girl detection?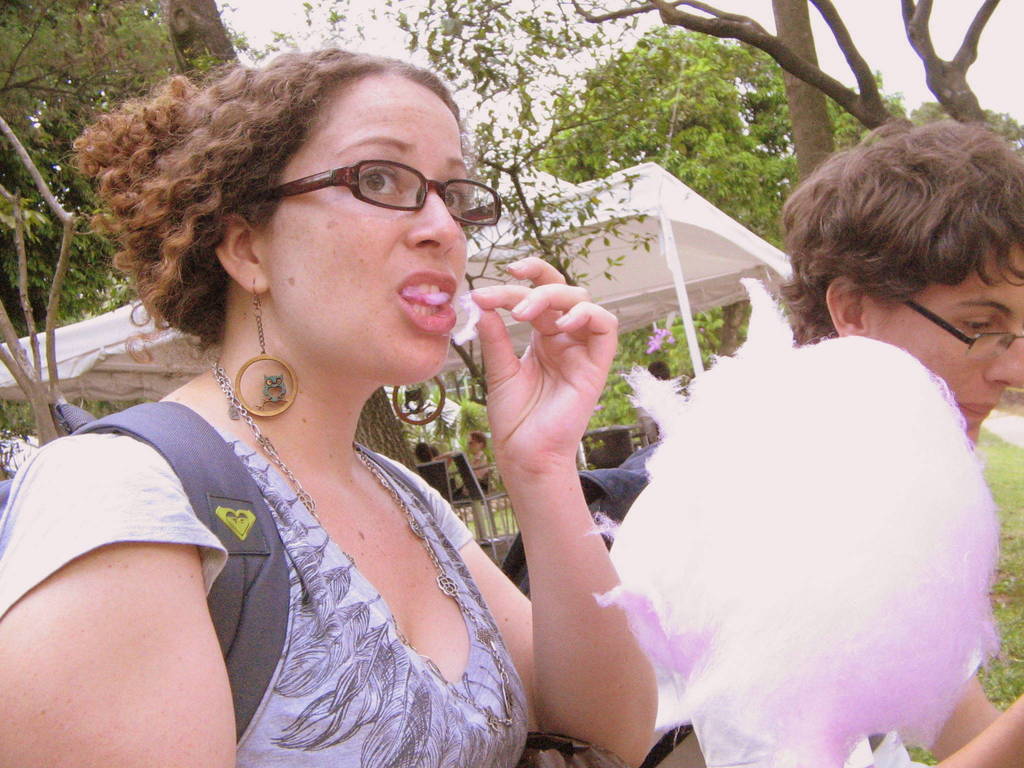
0:48:662:767
